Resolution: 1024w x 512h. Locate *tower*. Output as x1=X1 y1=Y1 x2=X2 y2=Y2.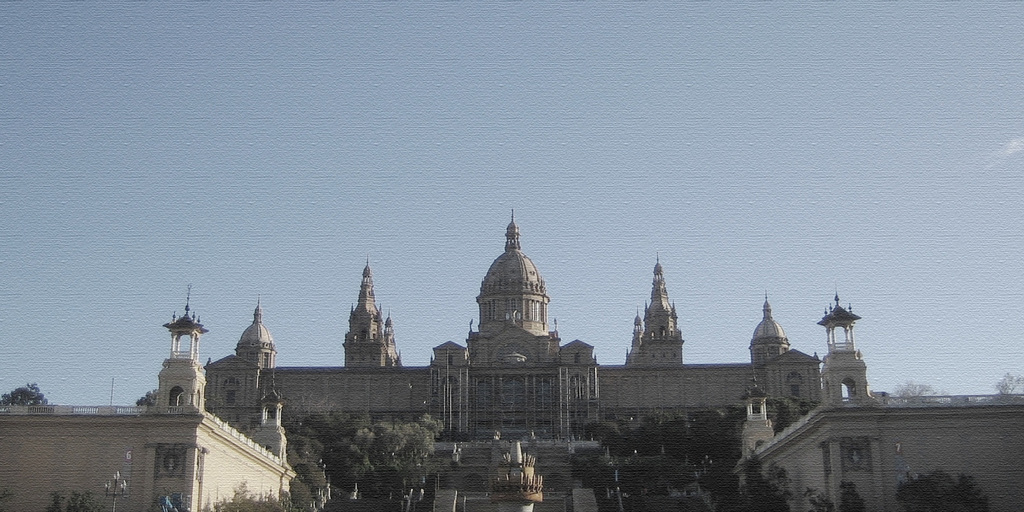
x1=636 y1=259 x2=692 y2=364.
